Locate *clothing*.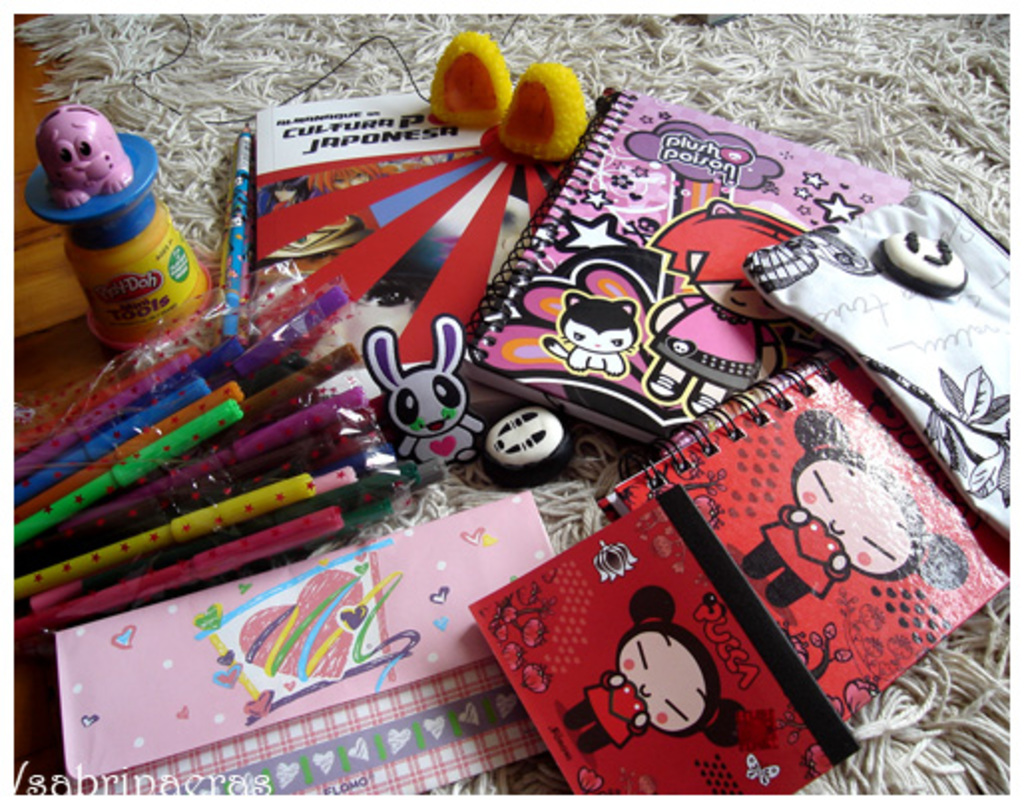
Bounding box: Rect(661, 301, 767, 387).
